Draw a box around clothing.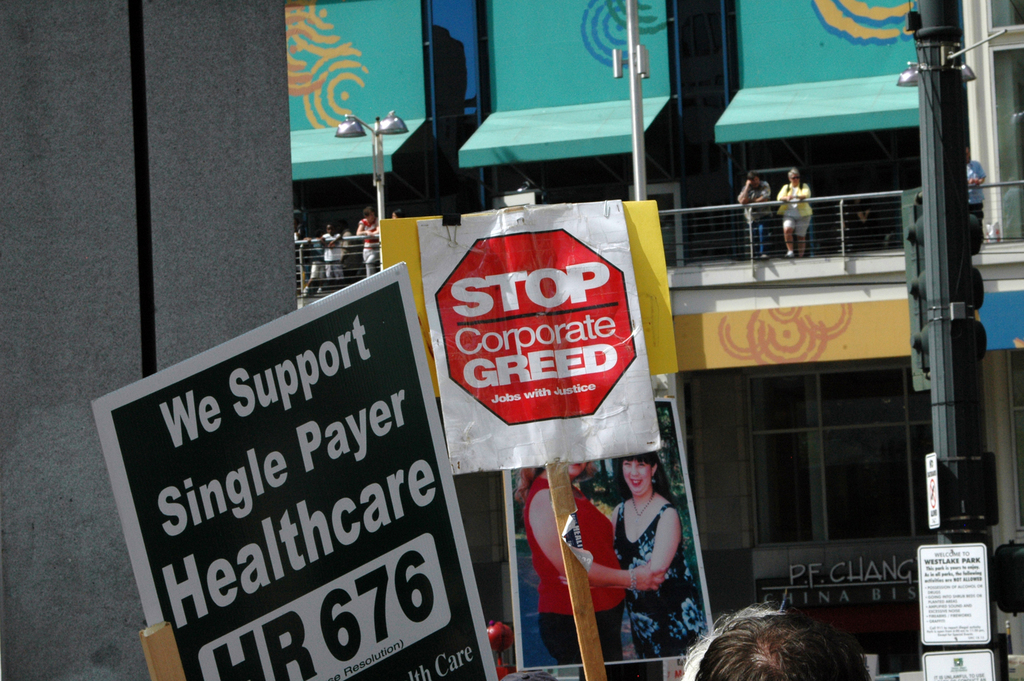
detection(739, 182, 769, 255).
